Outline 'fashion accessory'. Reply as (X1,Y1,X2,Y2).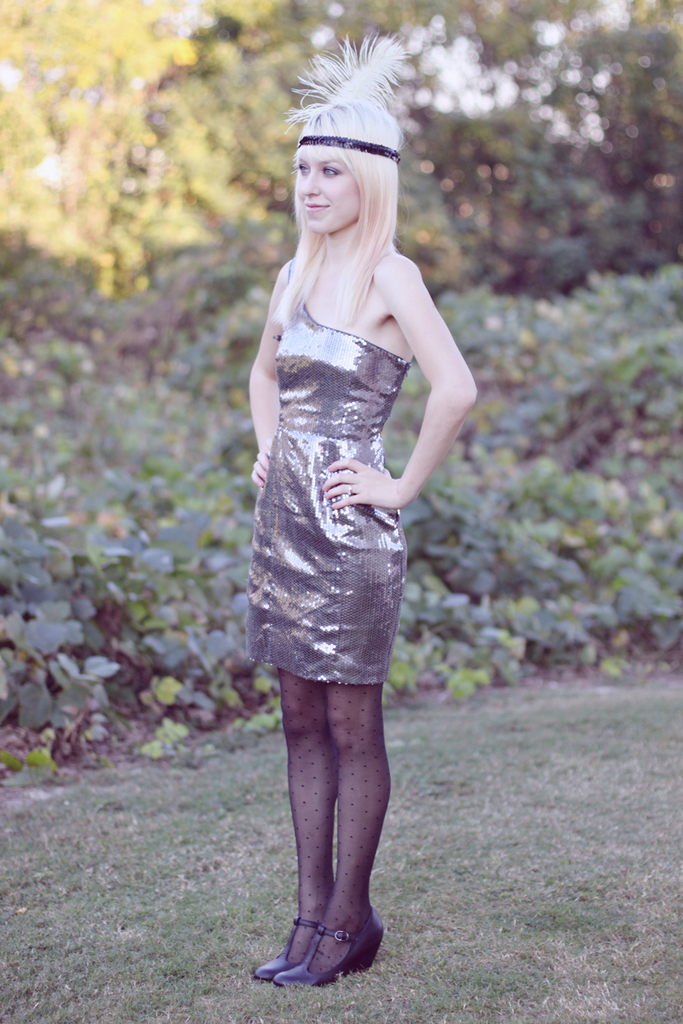
(260,916,326,981).
